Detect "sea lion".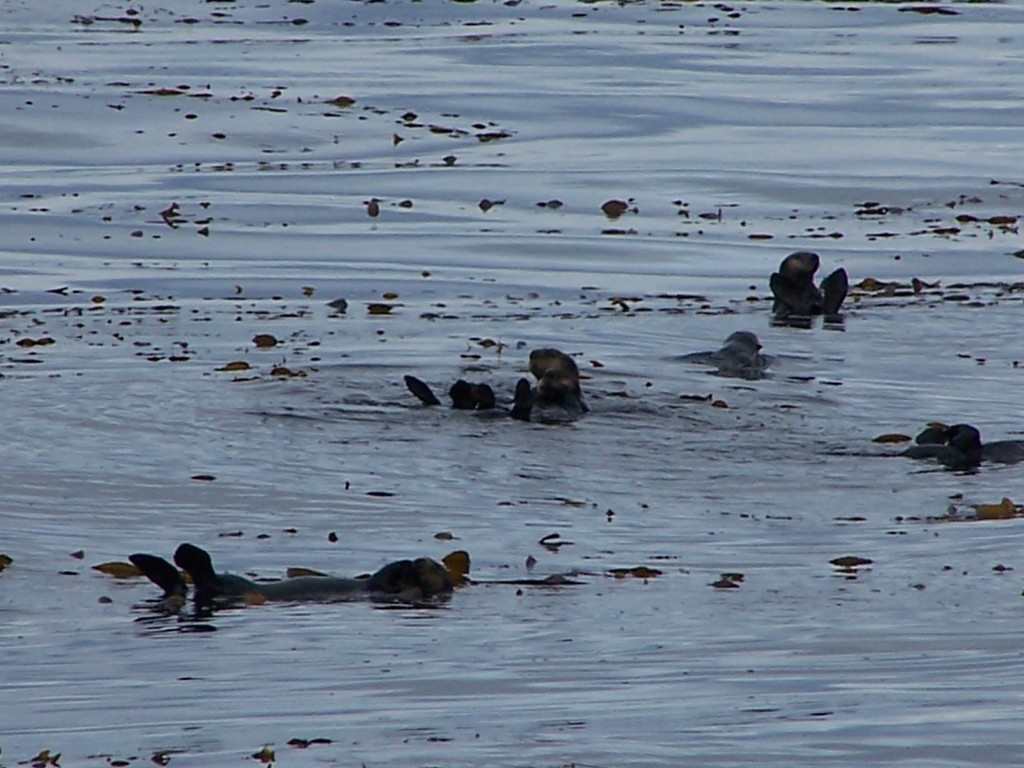
Detected at left=767, top=254, right=848, bottom=316.
